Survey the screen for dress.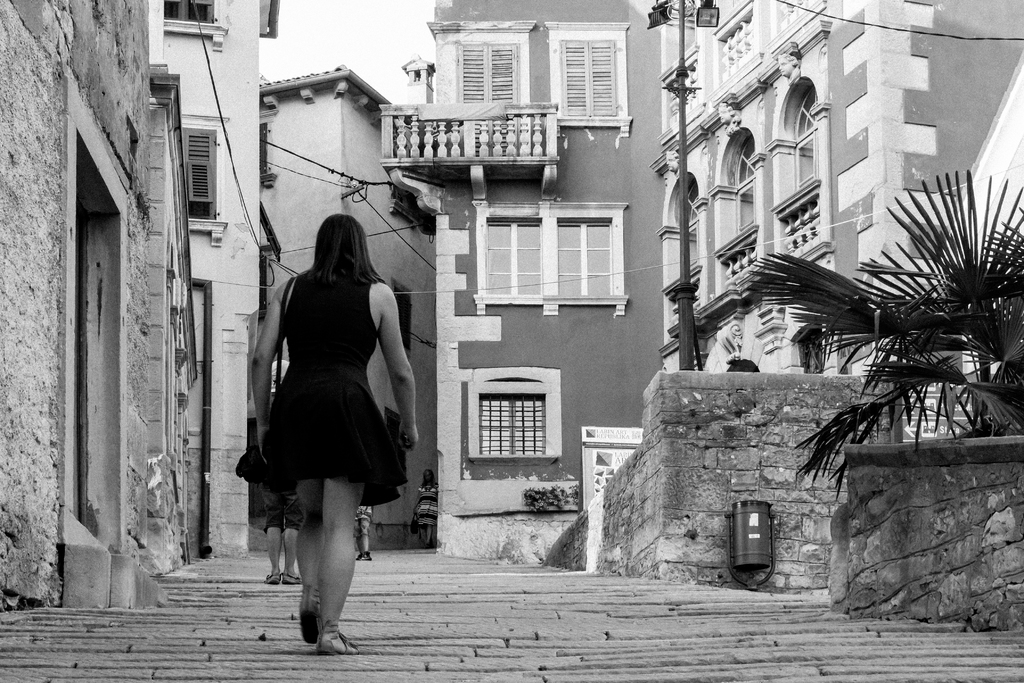
Survey found: detection(268, 276, 410, 506).
